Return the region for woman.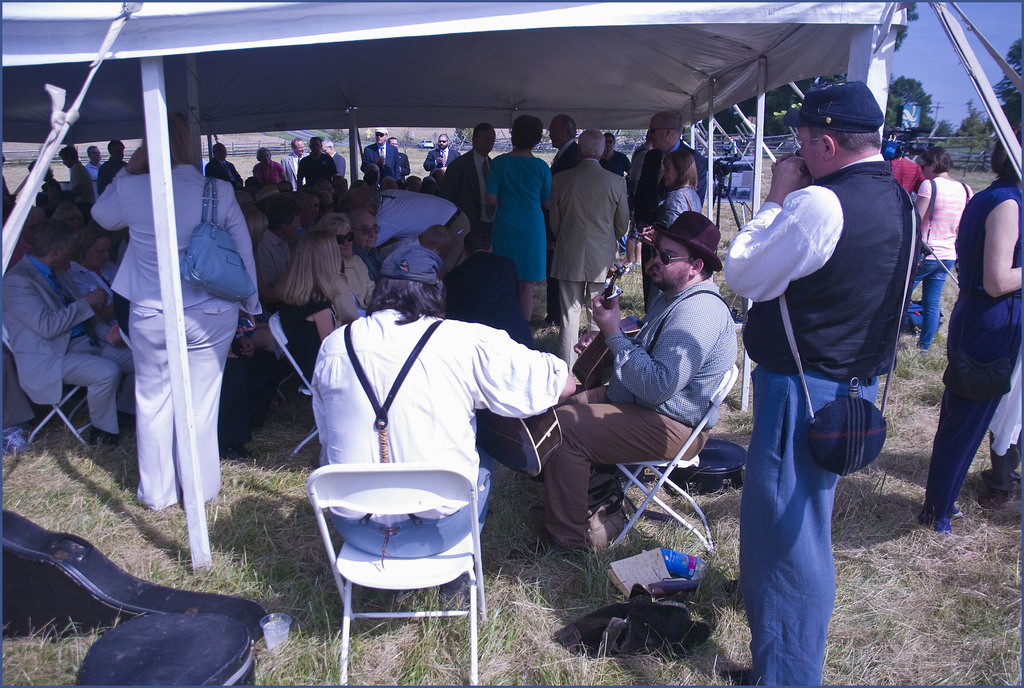
crop(660, 154, 703, 239).
